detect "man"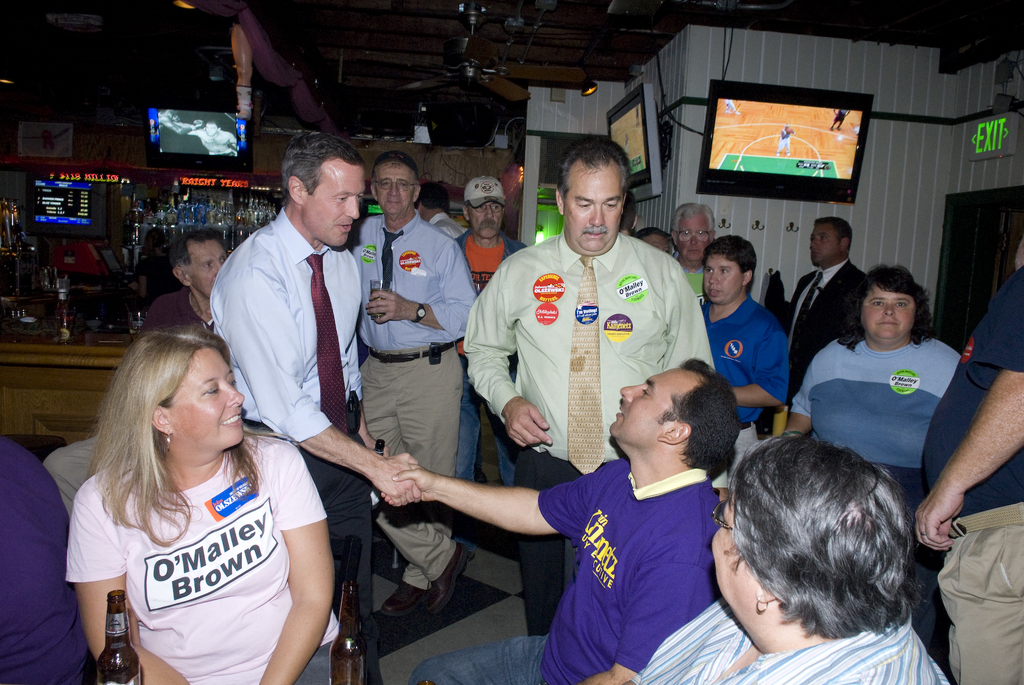
[x1=671, y1=201, x2=715, y2=308]
